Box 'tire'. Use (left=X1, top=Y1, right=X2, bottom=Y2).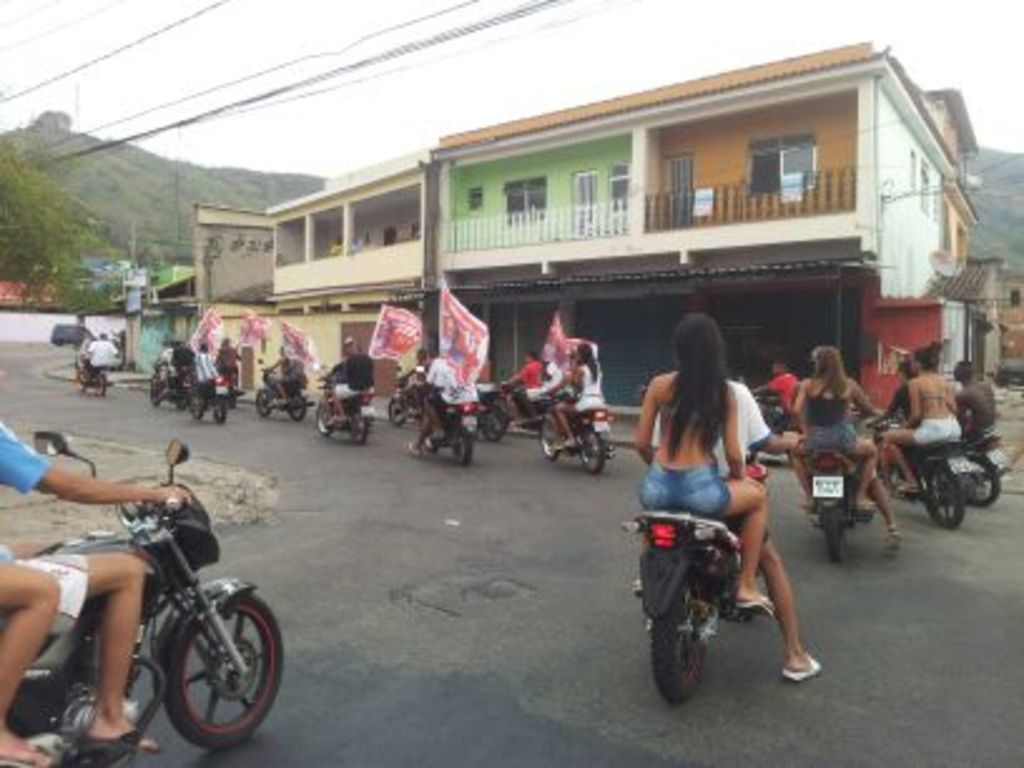
(left=479, top=407, right=509, bottom=439).
